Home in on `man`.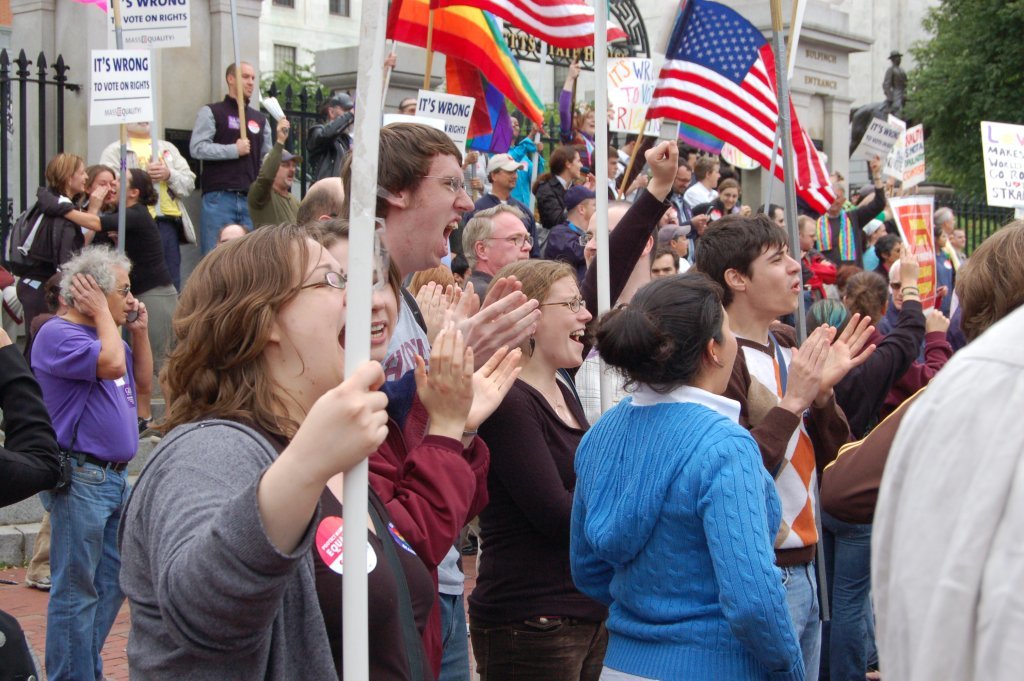
Homed in at <region>187, 59, 277, 260</region>.
